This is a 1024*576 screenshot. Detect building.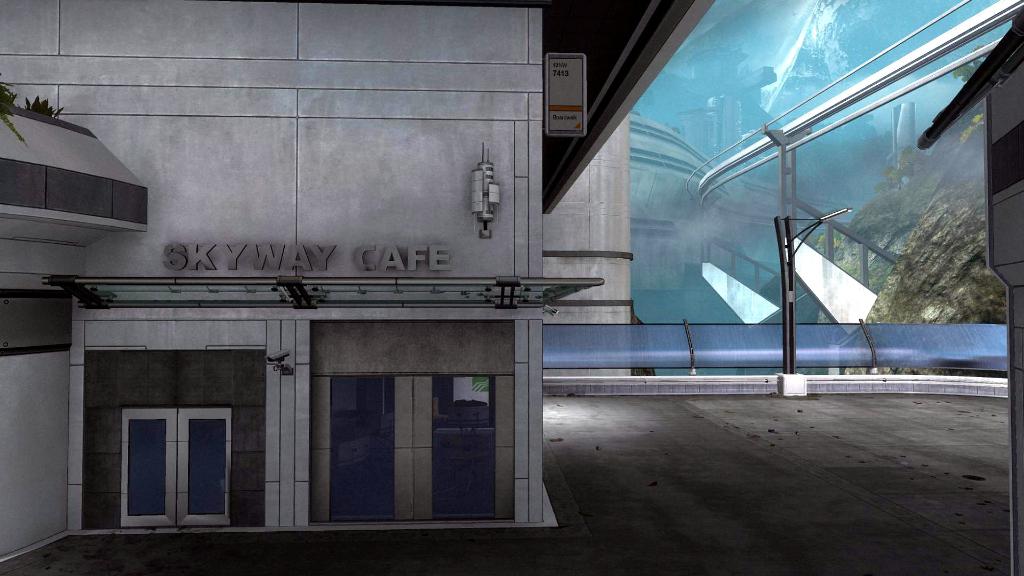
0 0 713 575.
